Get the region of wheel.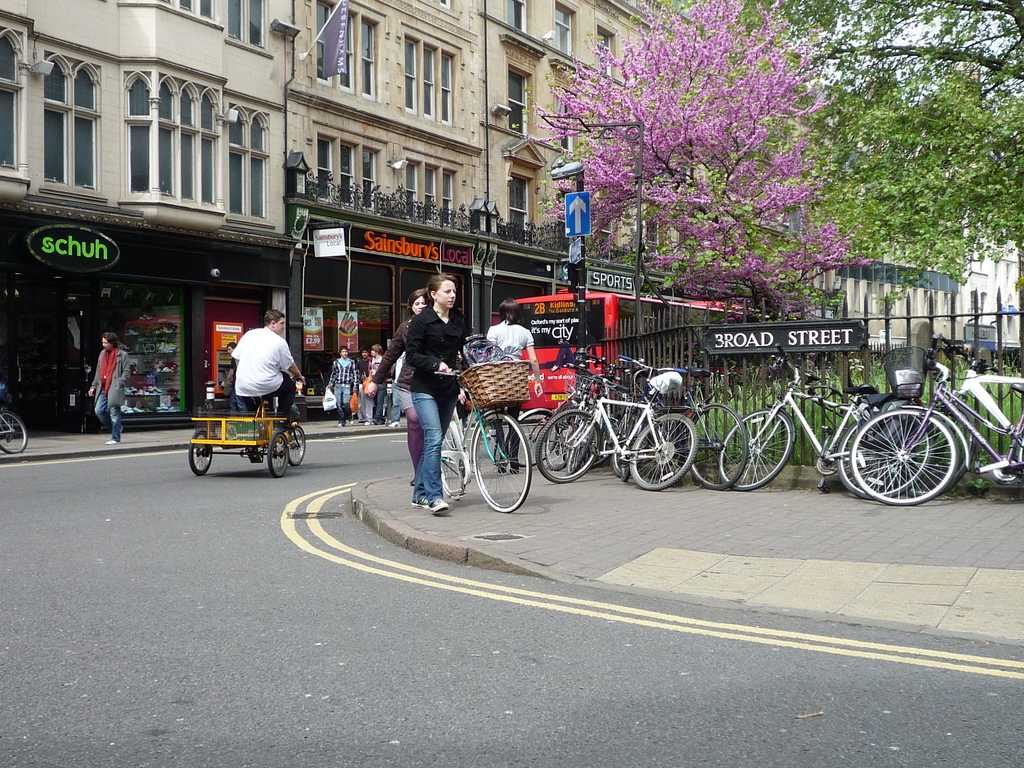
(0, 411, 26, 453).
